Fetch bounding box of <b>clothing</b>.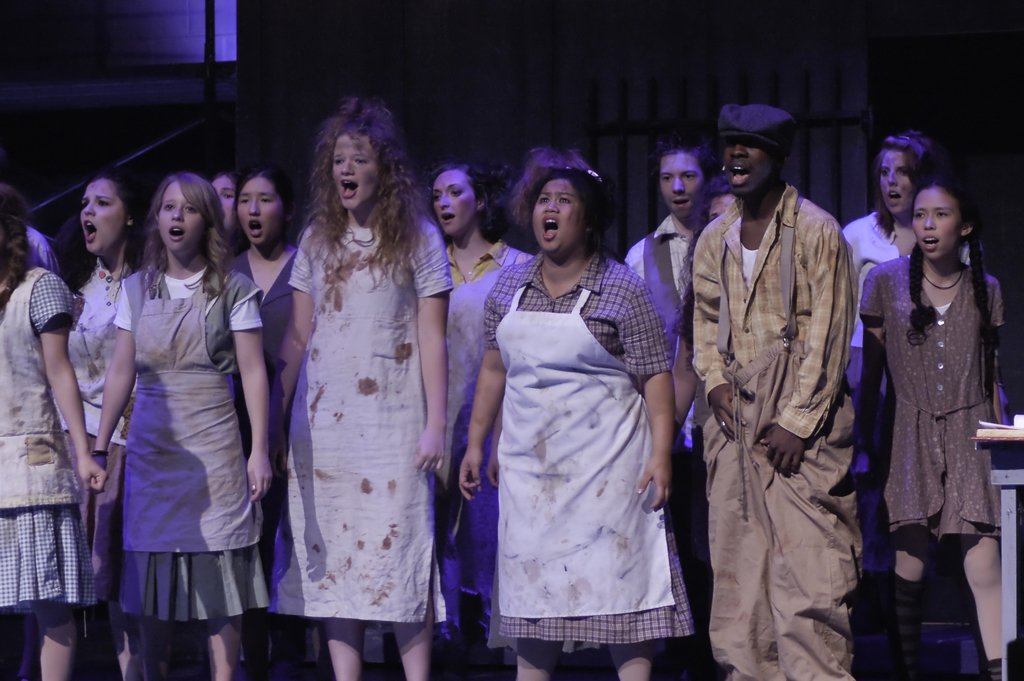
Bbox: (66, 254, 138, 460).
